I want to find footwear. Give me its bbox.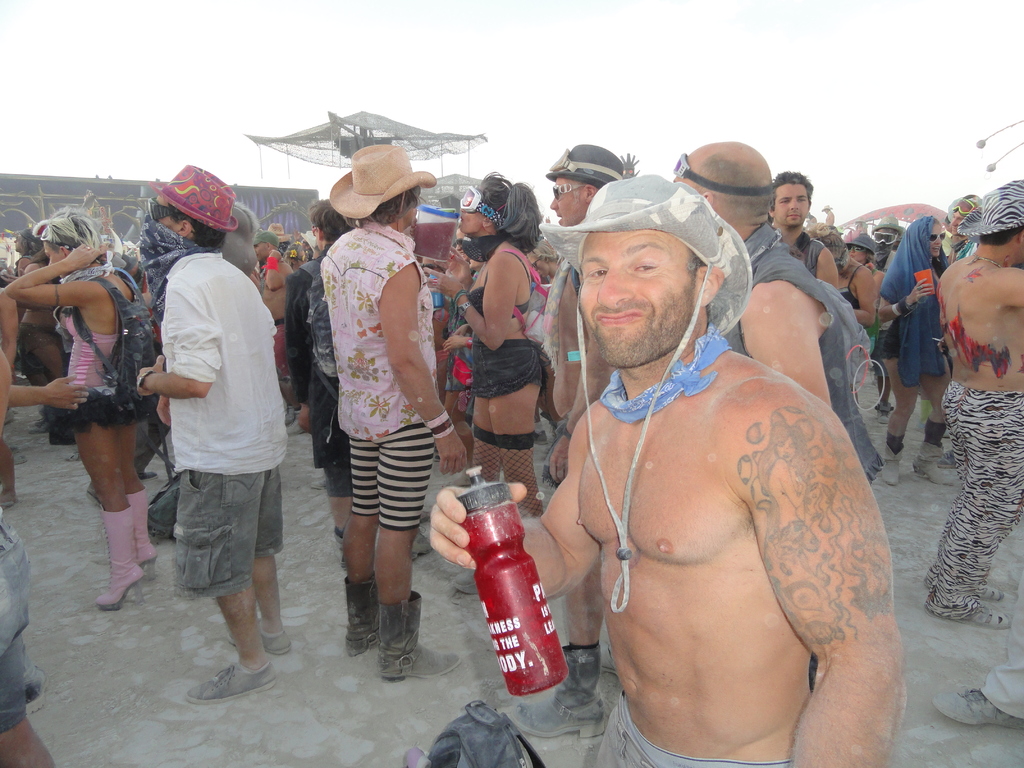
878:399:897:428.
